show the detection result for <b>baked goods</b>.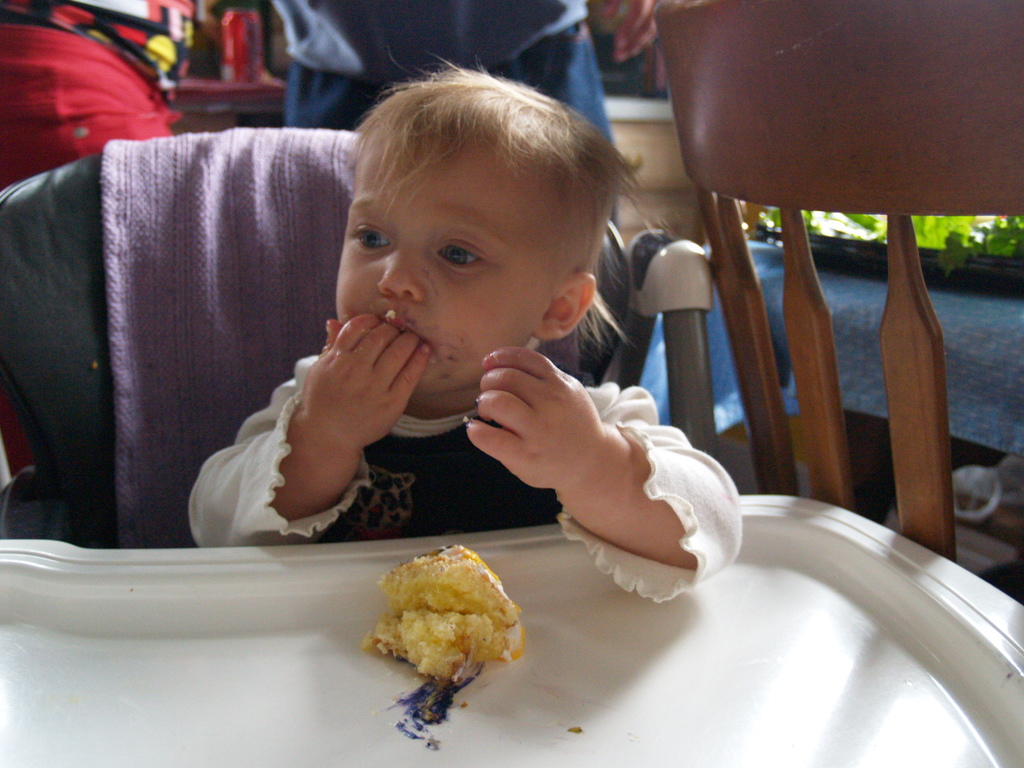
358 542 526 678.
